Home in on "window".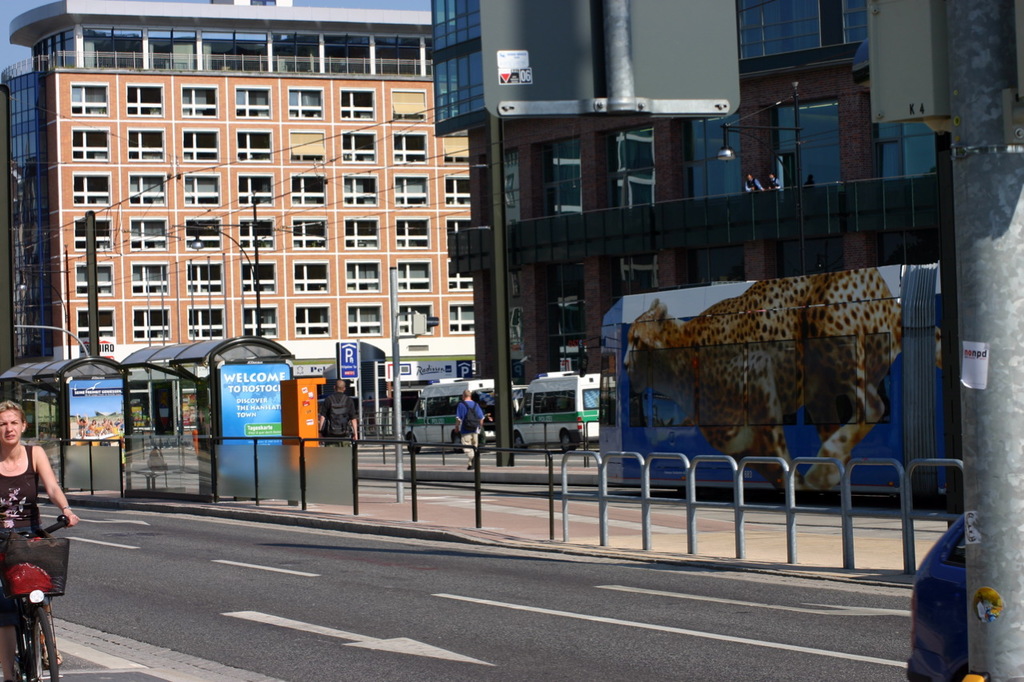
Homed in at [x1=121, y1=78, x2=170, y2=123].
